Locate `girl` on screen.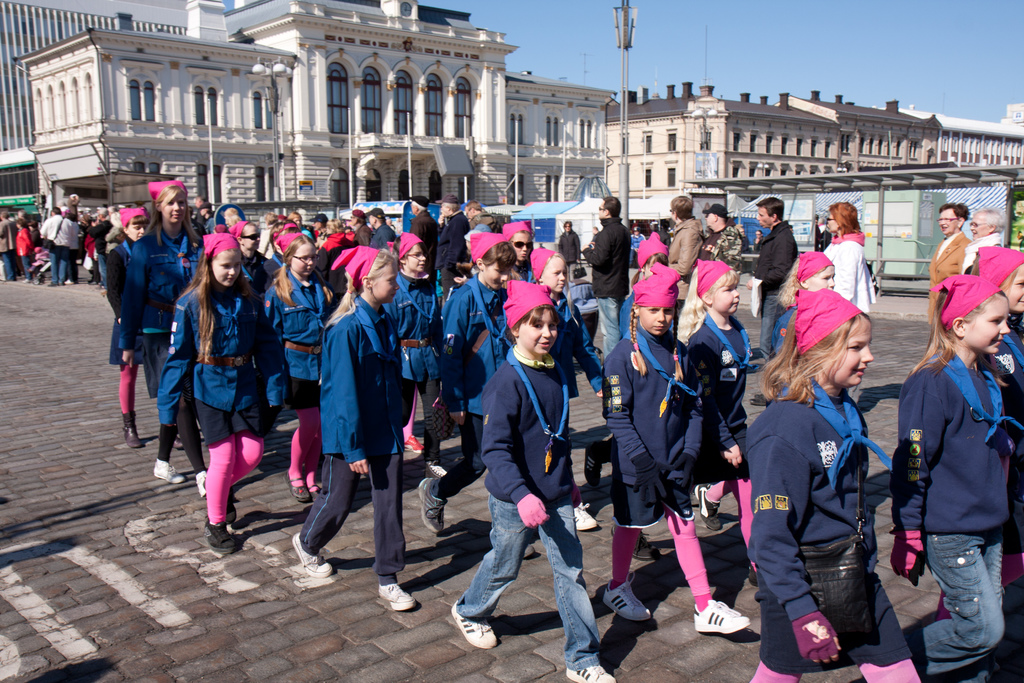
On screen at {"left": 122, "top": 185, "right": 205, "bottom": 497}.
